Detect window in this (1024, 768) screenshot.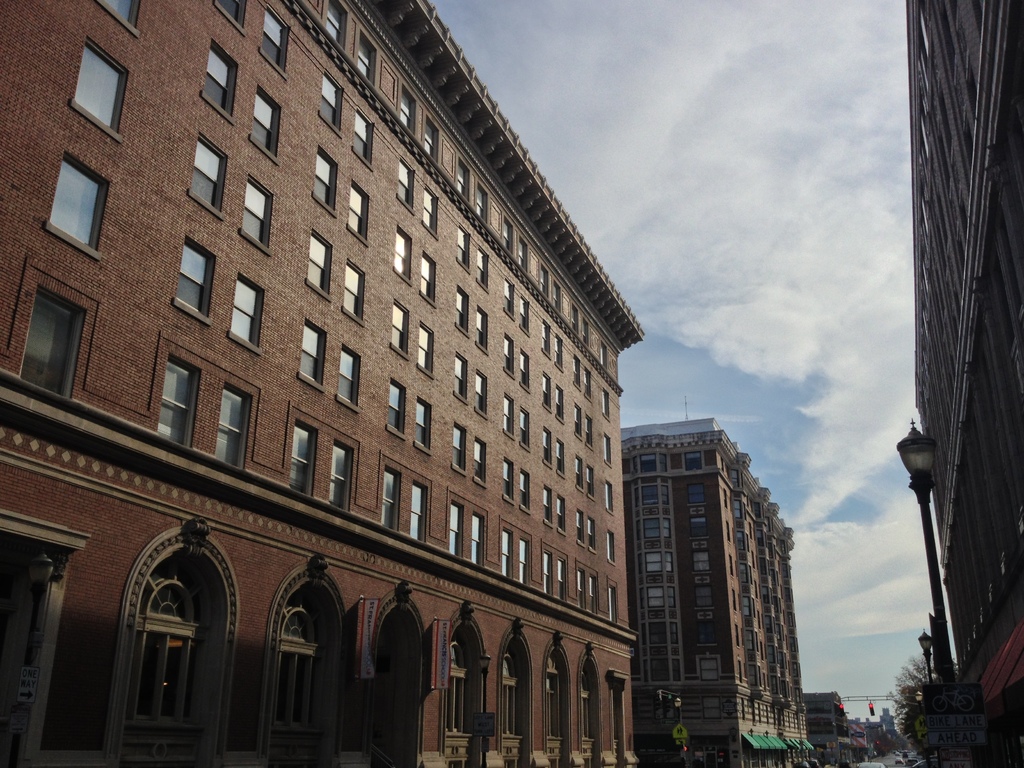
Detection: [634, 483, 669, 507].
